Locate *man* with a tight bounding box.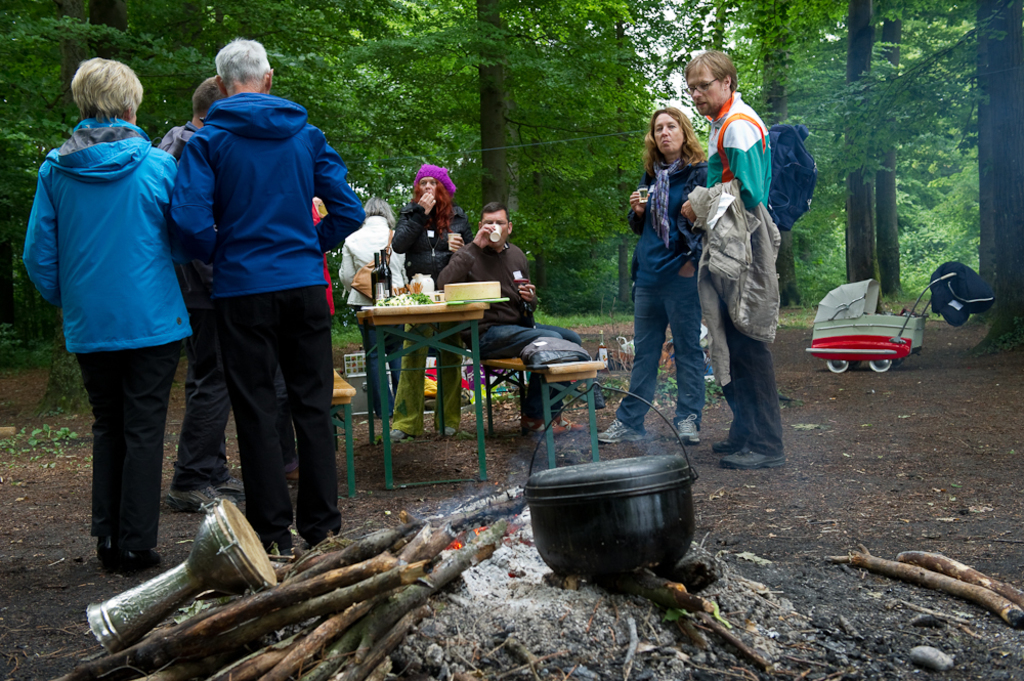
(431,201,578,436).
